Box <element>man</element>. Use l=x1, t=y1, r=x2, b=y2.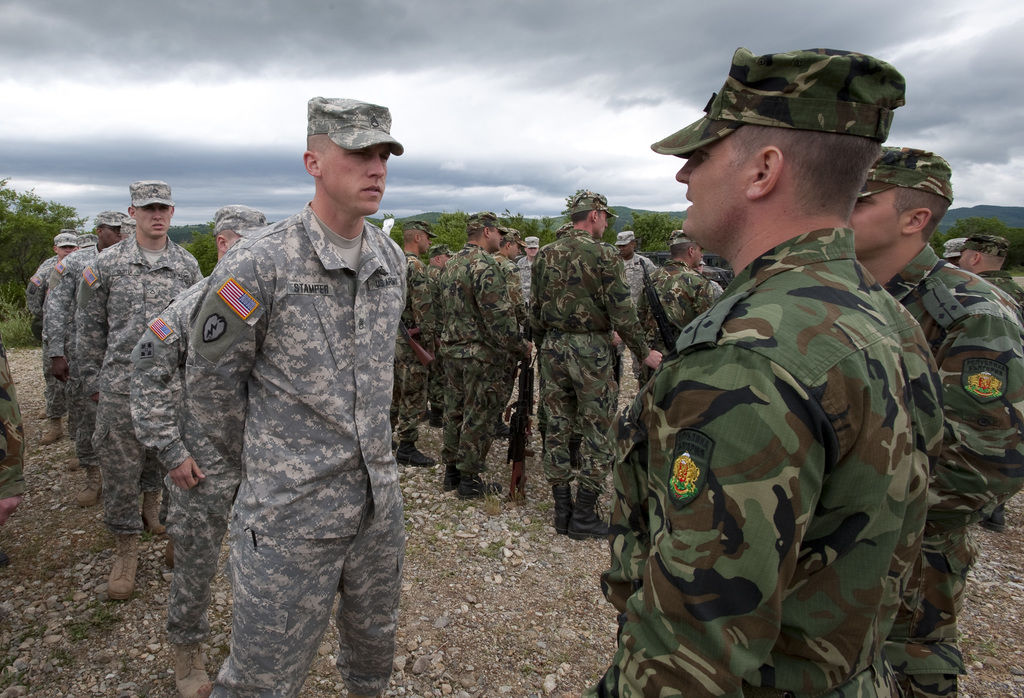
l=163, t=202, r=266, b=697.
